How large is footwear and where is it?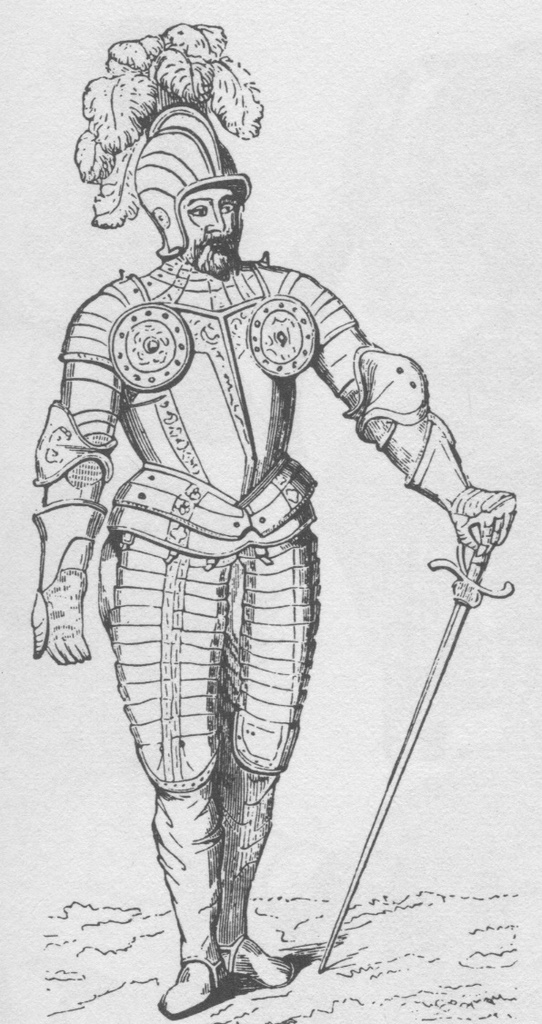
Bounding box: rect(161, 937, 229, 1008).
